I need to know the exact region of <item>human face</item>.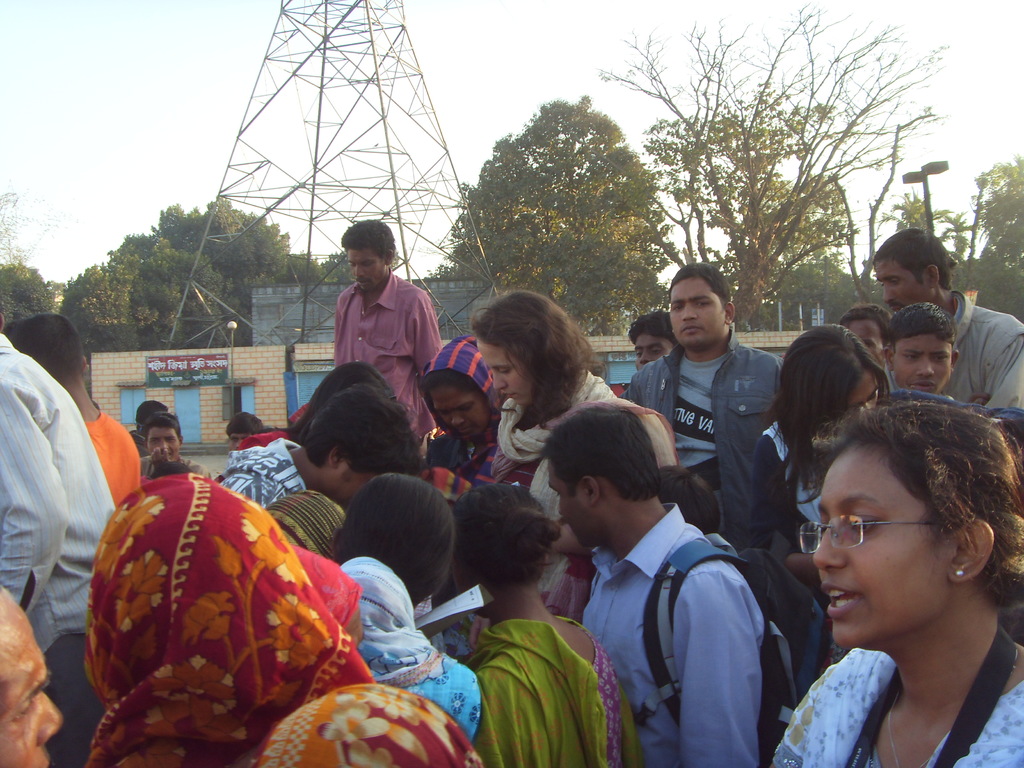
Region: rect(852, 376, 880, 409).
